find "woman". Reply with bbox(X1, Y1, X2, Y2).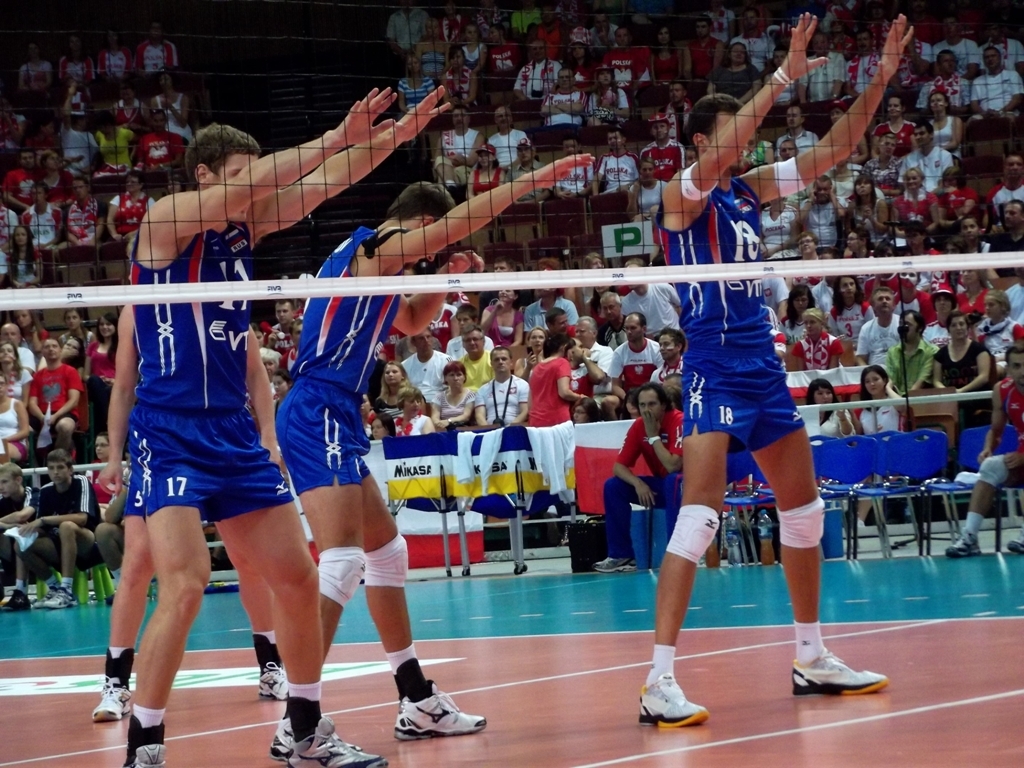
bbox(784, 287, 819, 345).
